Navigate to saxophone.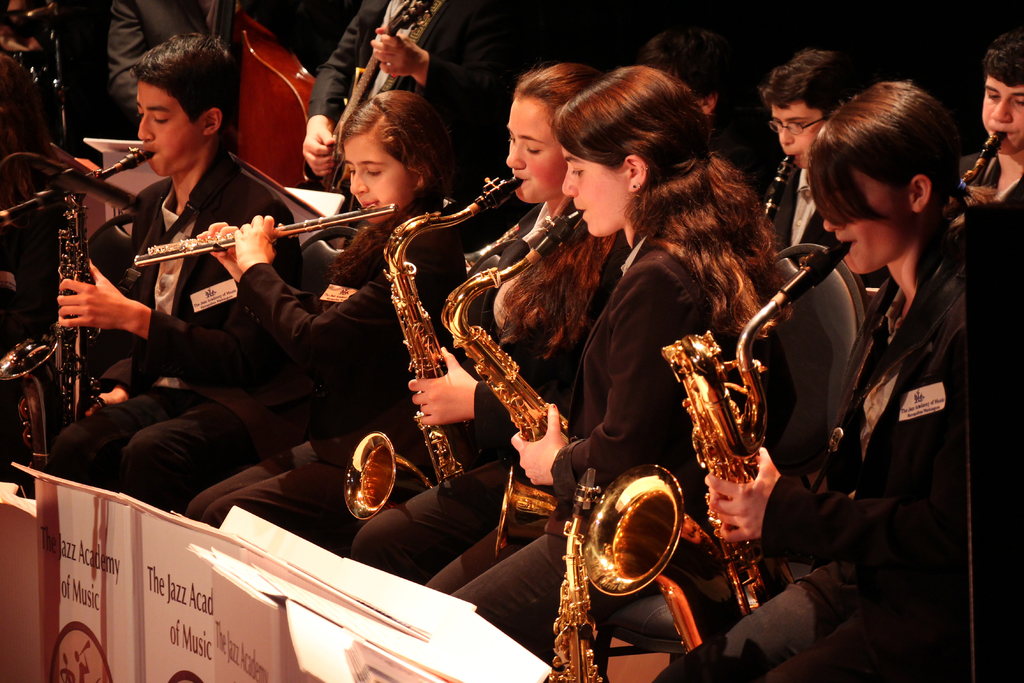
Navigation target: {"left": 335, "top": 176, "right": 522, "bottom": 525}.
